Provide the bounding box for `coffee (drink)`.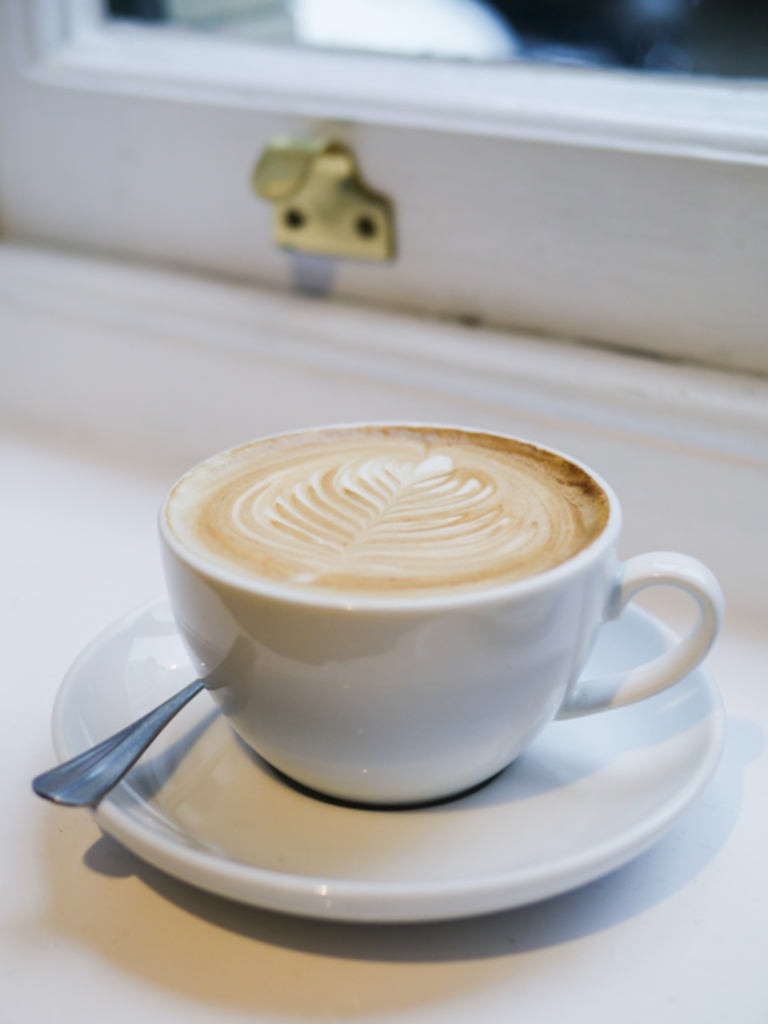
x1=142 y1=417 x2=724 y2=813.
